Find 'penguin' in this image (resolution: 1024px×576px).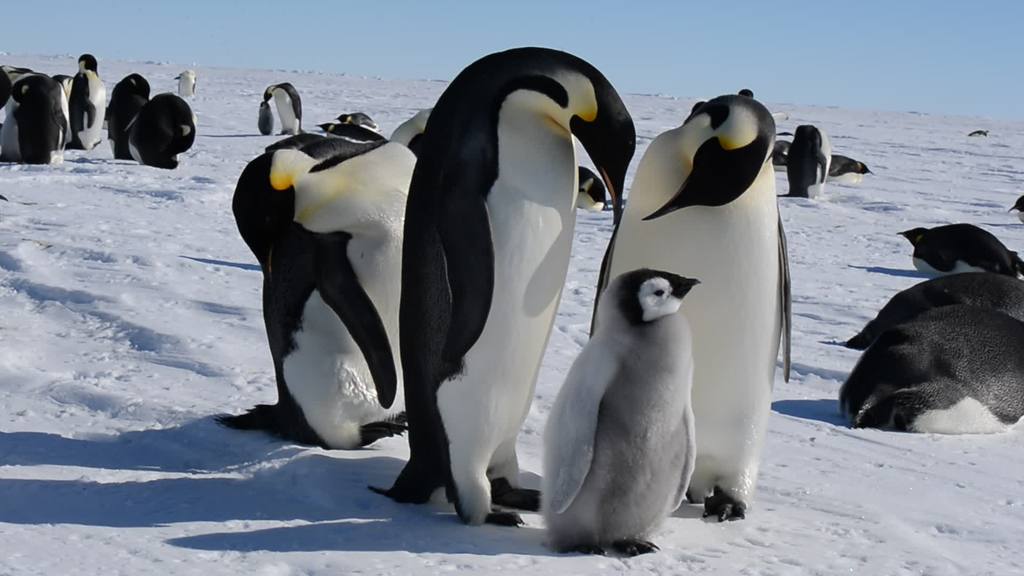
x1=822, y1=148, x2=874, y2=197.
